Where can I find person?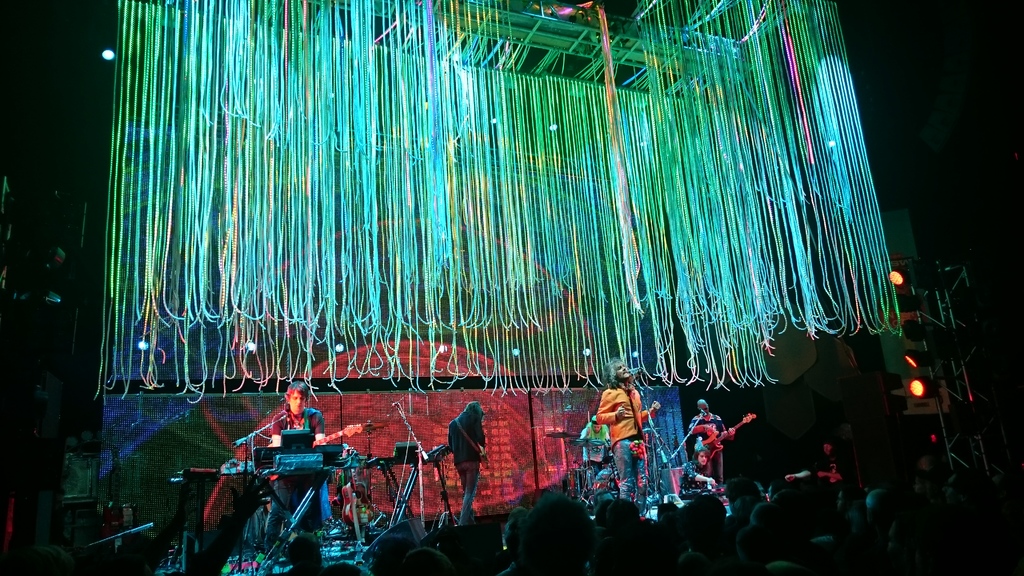
You can find it at Rect(586, 355, 655, 495).
